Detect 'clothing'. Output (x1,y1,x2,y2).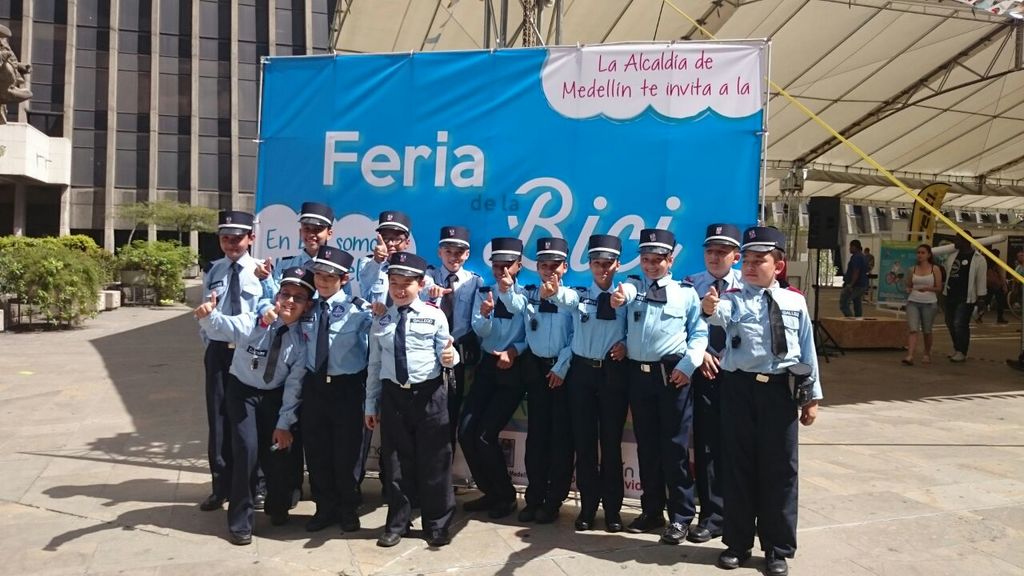
(614,276,704,522).
